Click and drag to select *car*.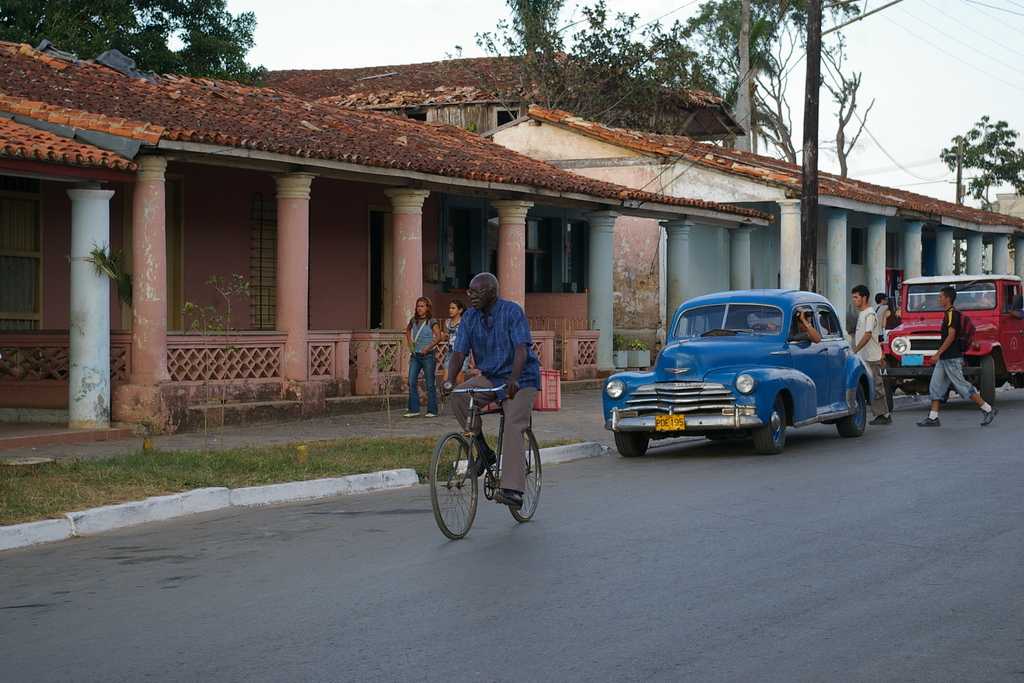
Selection: bbox(604, 291, 881, 454).
